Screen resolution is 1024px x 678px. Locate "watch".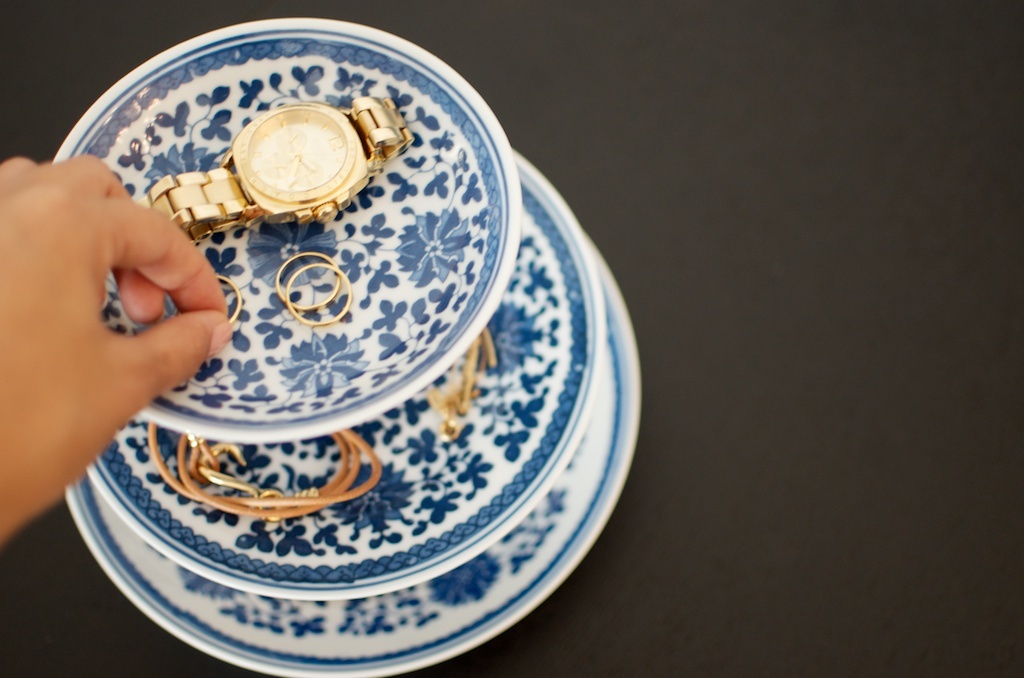
<bbox>132, 88, 414, 240</bbox>.
